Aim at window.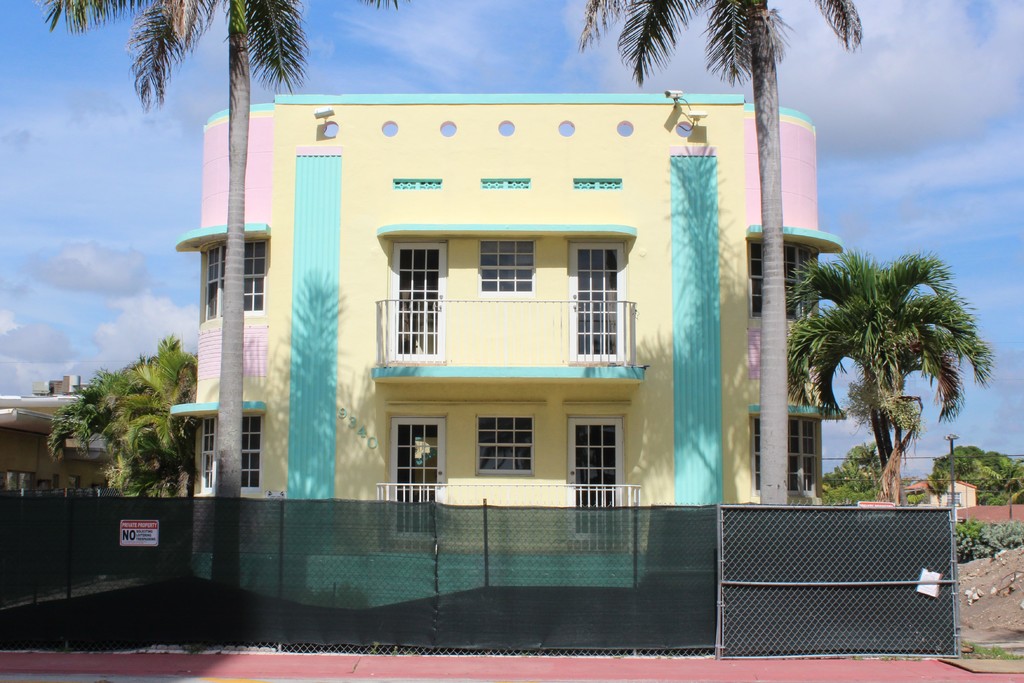
Aimed at bbox=[748, 243, 818, 322].
